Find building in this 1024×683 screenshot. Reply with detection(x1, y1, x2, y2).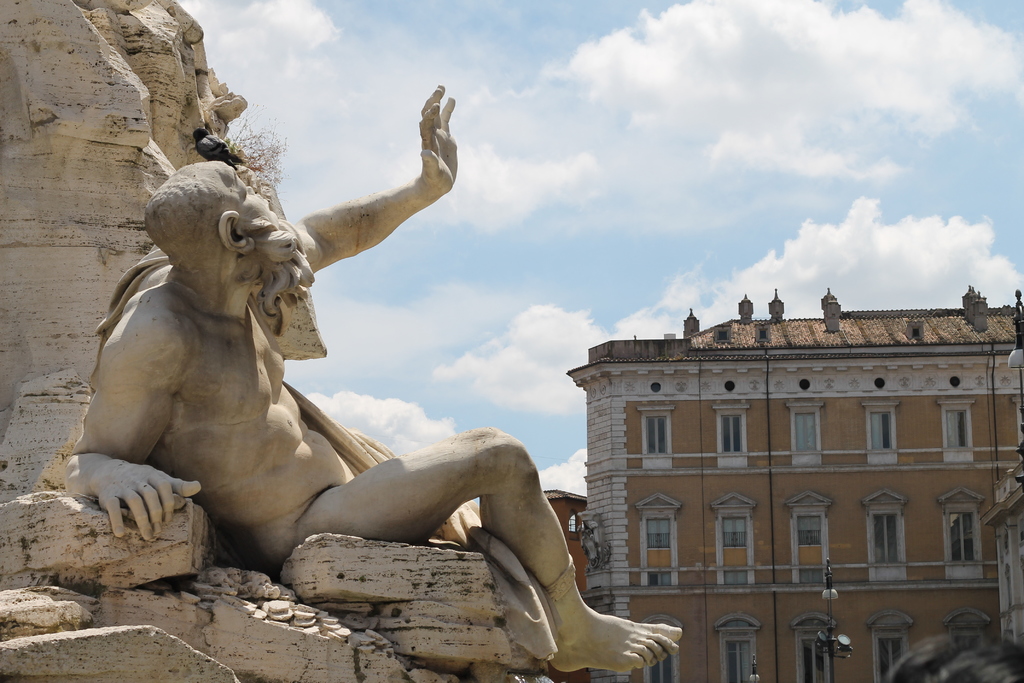
detection(565, 288, 1023, 682).
